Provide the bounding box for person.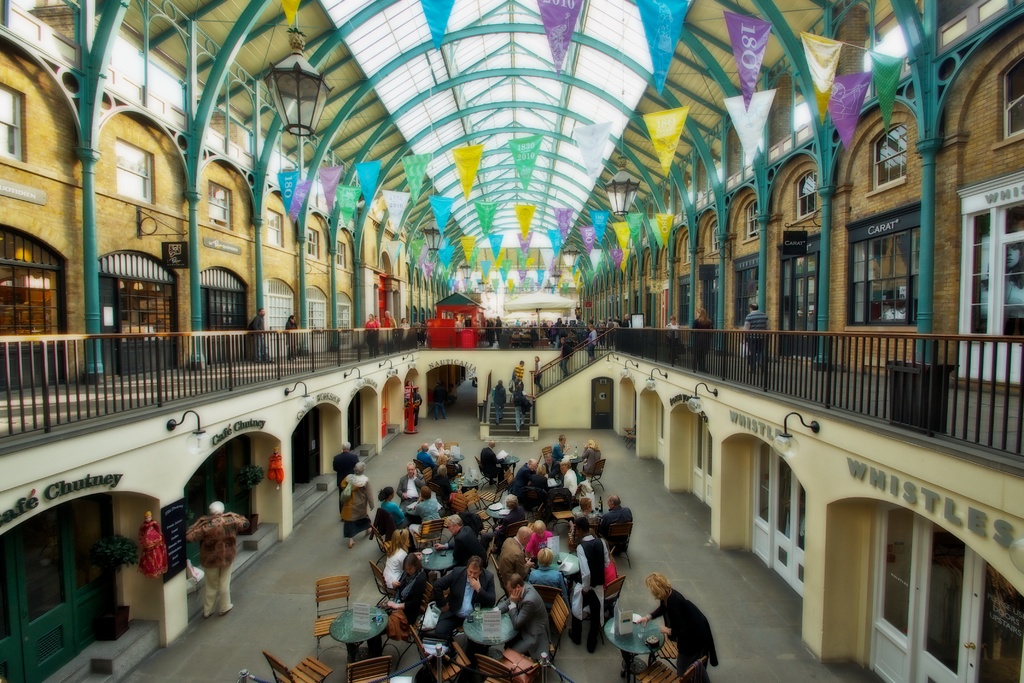
<box>136,513,168,582</box>.
